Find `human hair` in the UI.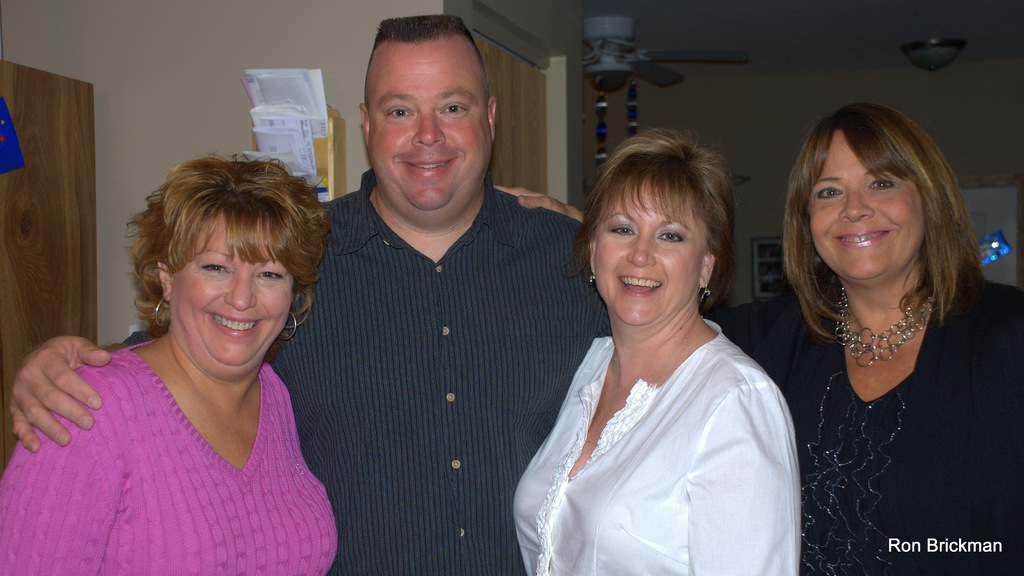
UI element at bbox=(127, 149, 332, 384).
